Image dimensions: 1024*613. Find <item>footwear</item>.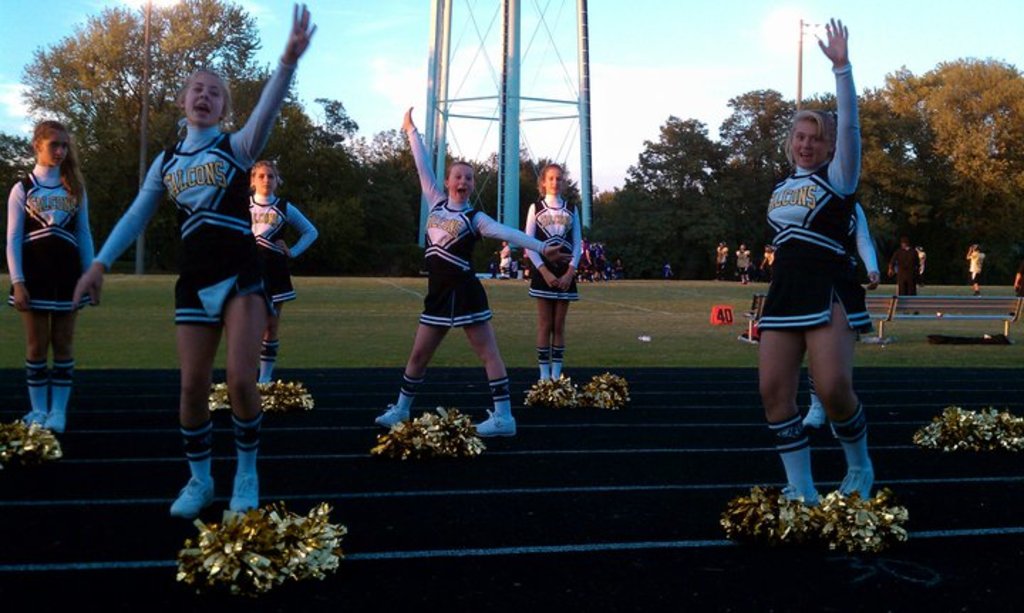
784 489 819 502.
